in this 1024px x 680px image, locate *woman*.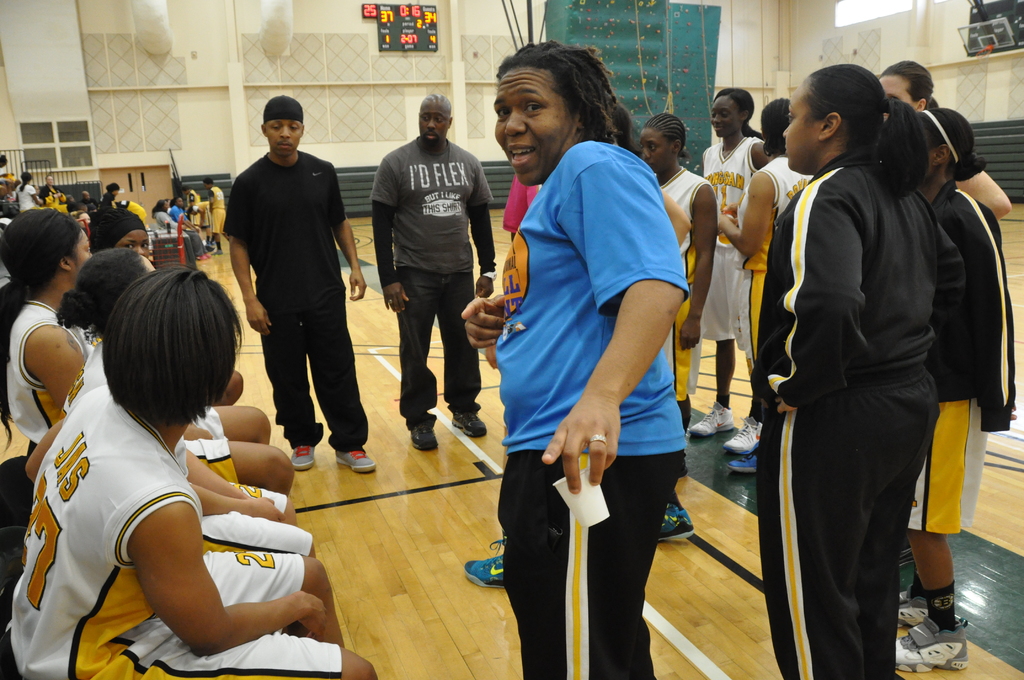
Bounding box: detection(639, 104, 721, 534).
